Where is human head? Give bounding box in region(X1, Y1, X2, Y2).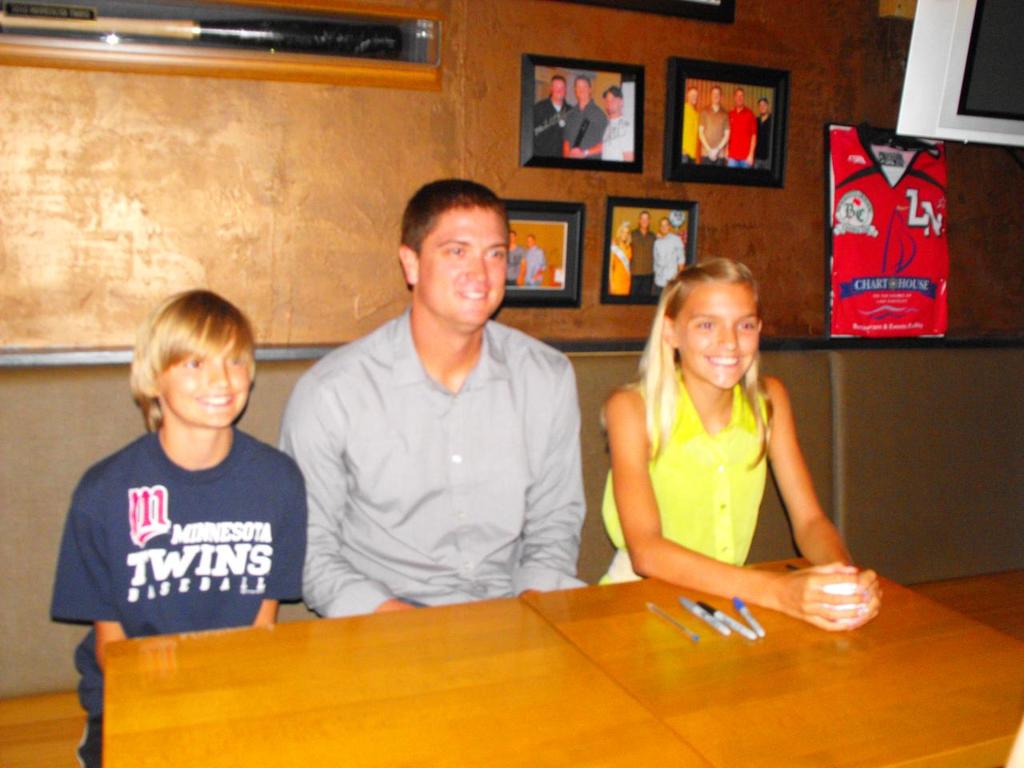
region(757, 95, 770, 114).
